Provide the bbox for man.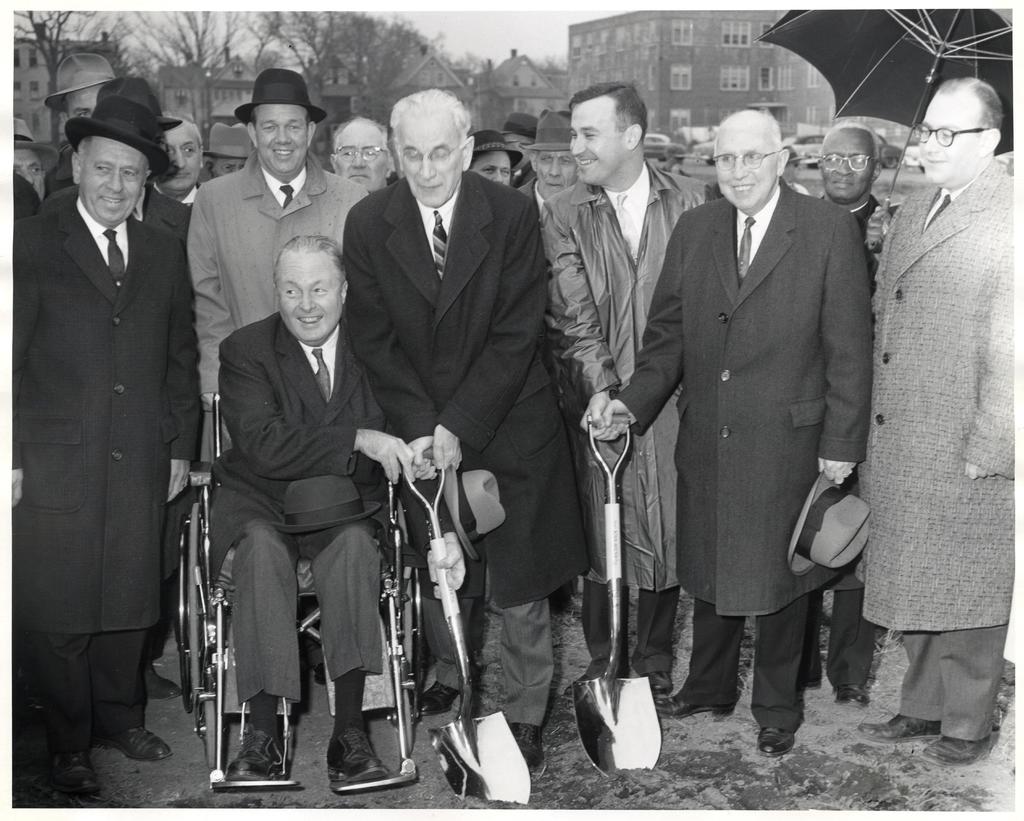
6, 116, 60, 194.
